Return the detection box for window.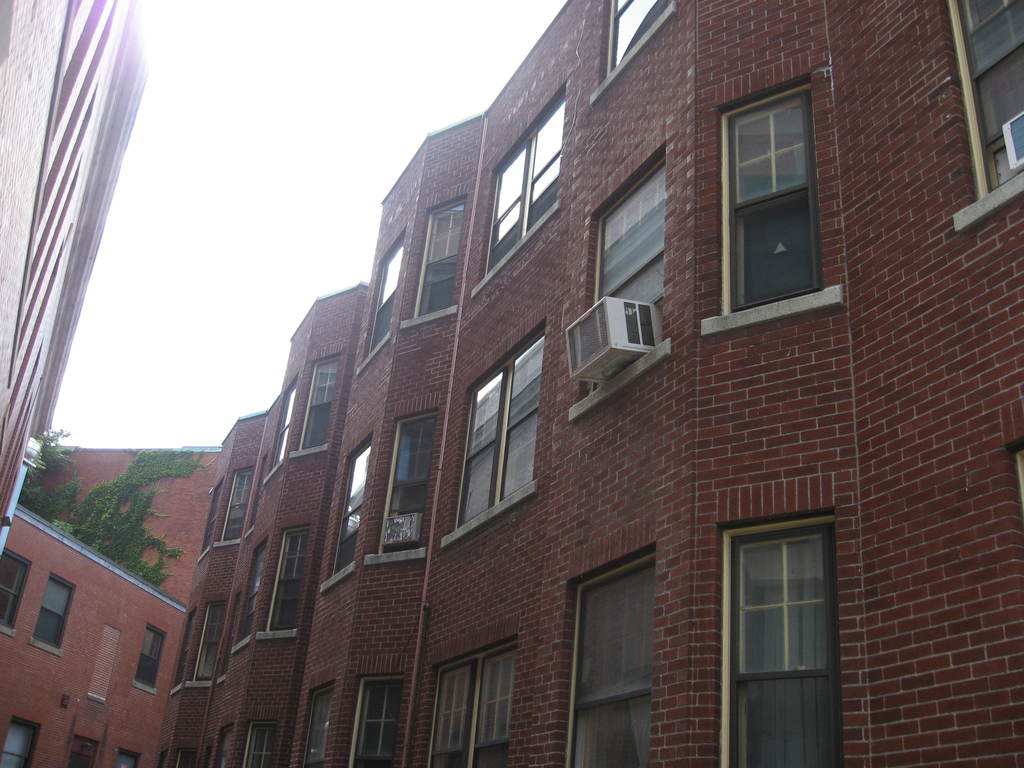
(x1=608, y1=0, x2=670, y2=66).
